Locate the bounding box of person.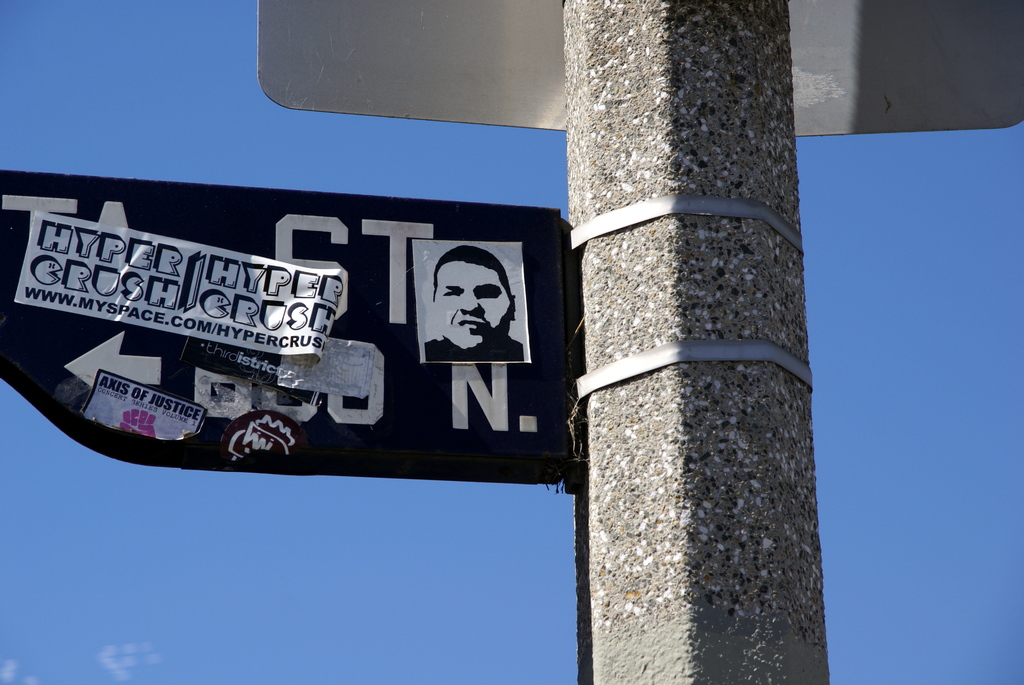
Bounding box: region(414, 246, 506, 377).
